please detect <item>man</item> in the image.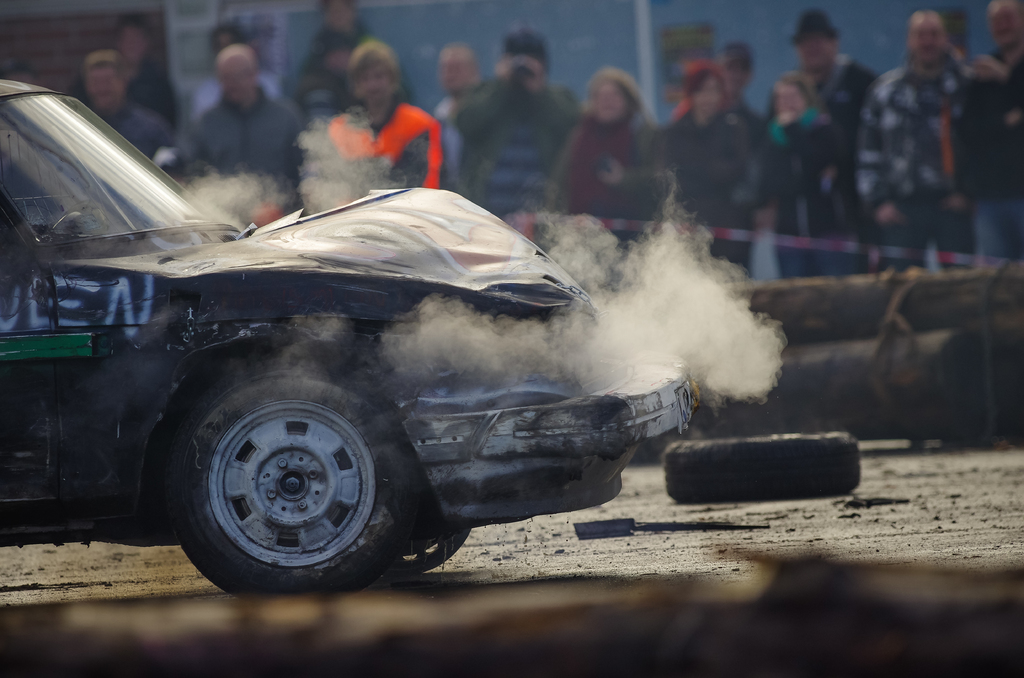
(left=956, top=0, right=1023, bottom=266).
